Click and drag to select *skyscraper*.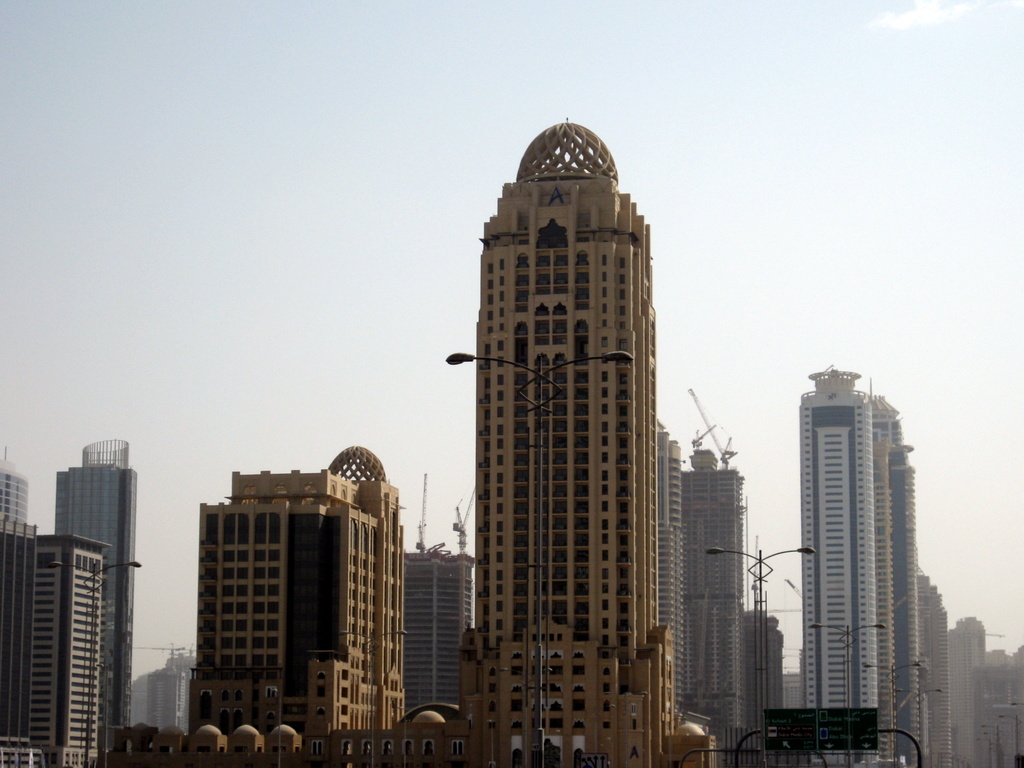
Selection: crop(651, 419, 684, 724).
